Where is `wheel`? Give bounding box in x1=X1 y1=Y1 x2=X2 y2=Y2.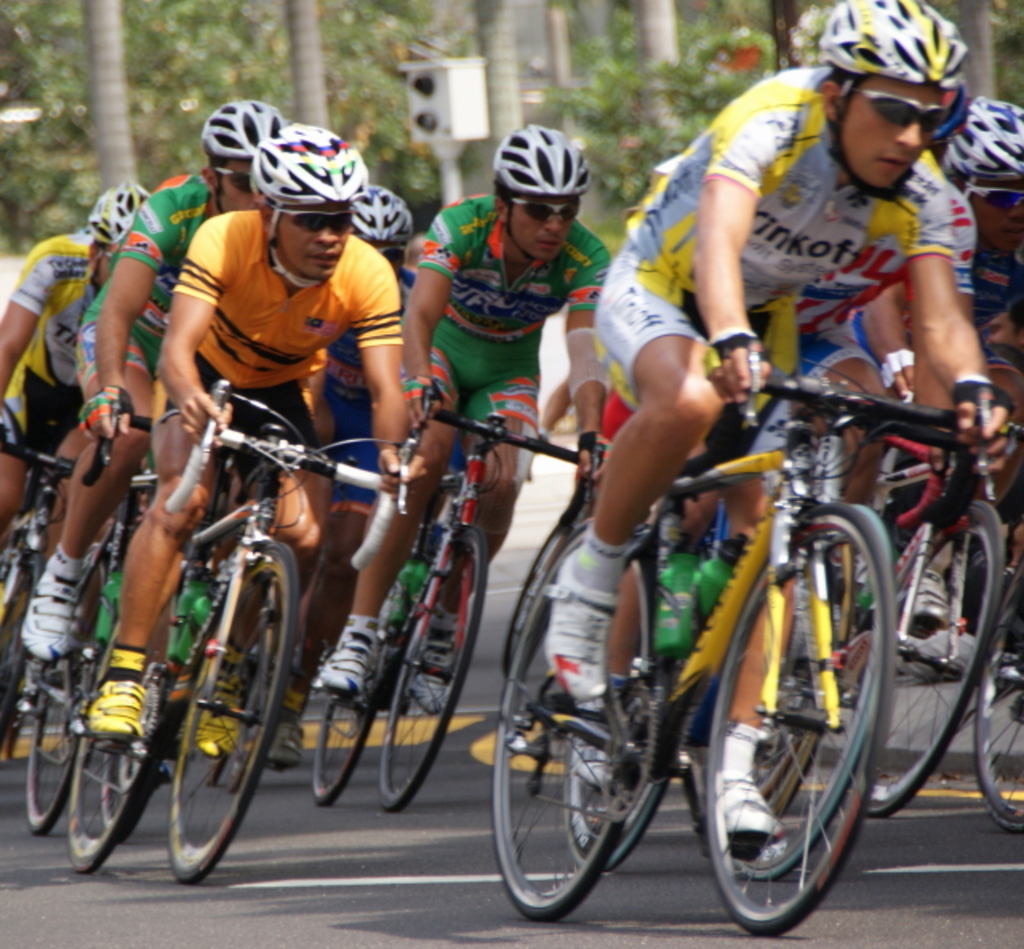
x1=565 y1=554 x2=669 y2=869.
